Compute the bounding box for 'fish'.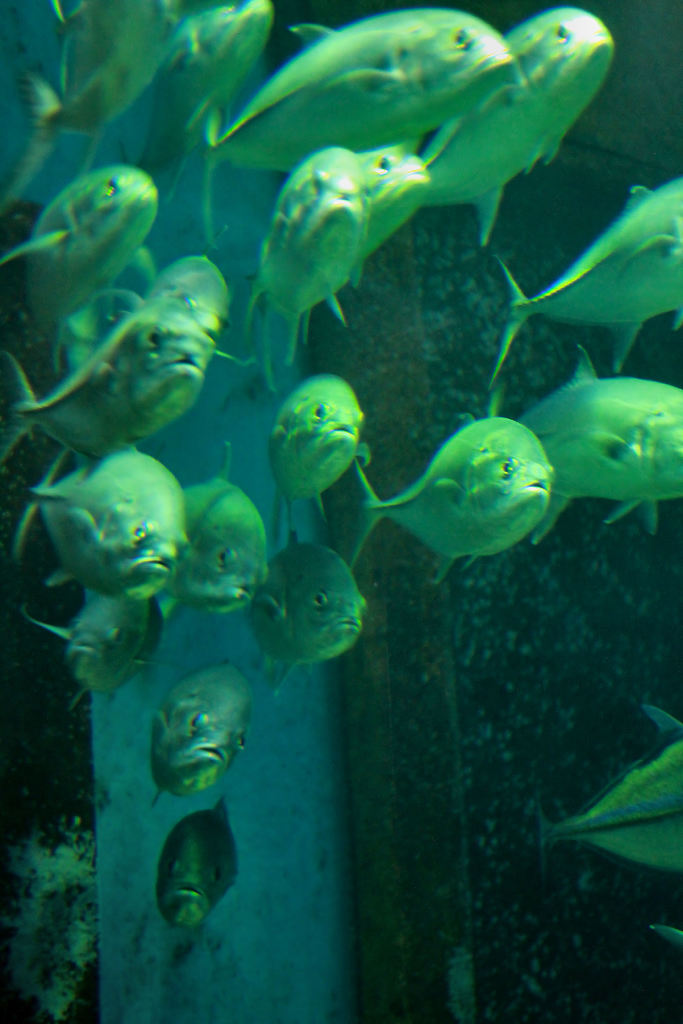
337,140,432,316.
